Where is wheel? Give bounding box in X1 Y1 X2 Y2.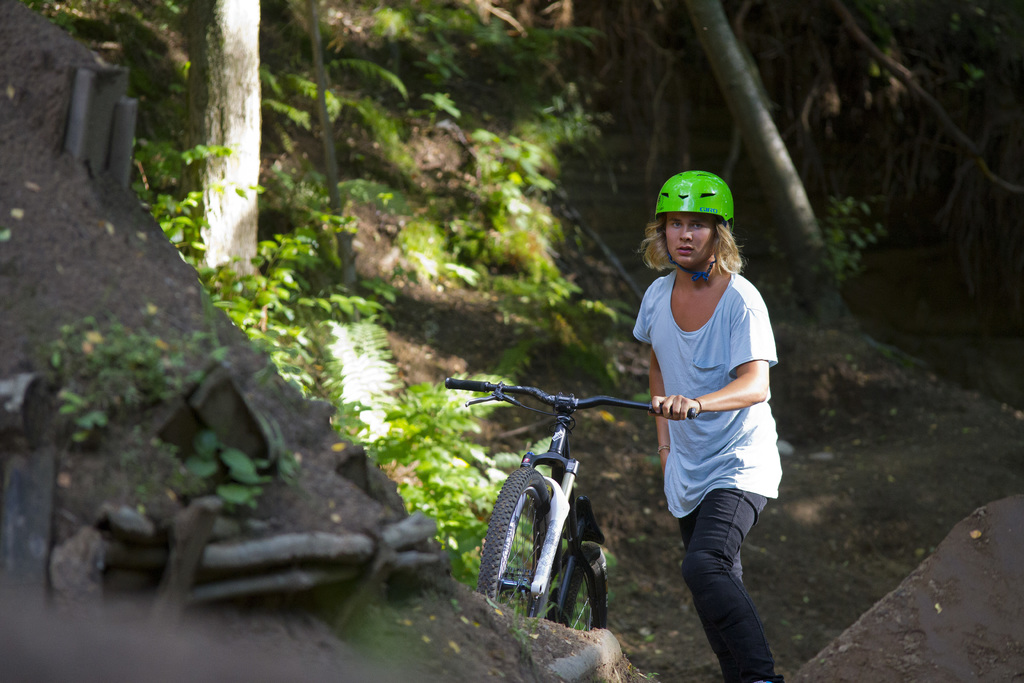
477 468 564 621.
